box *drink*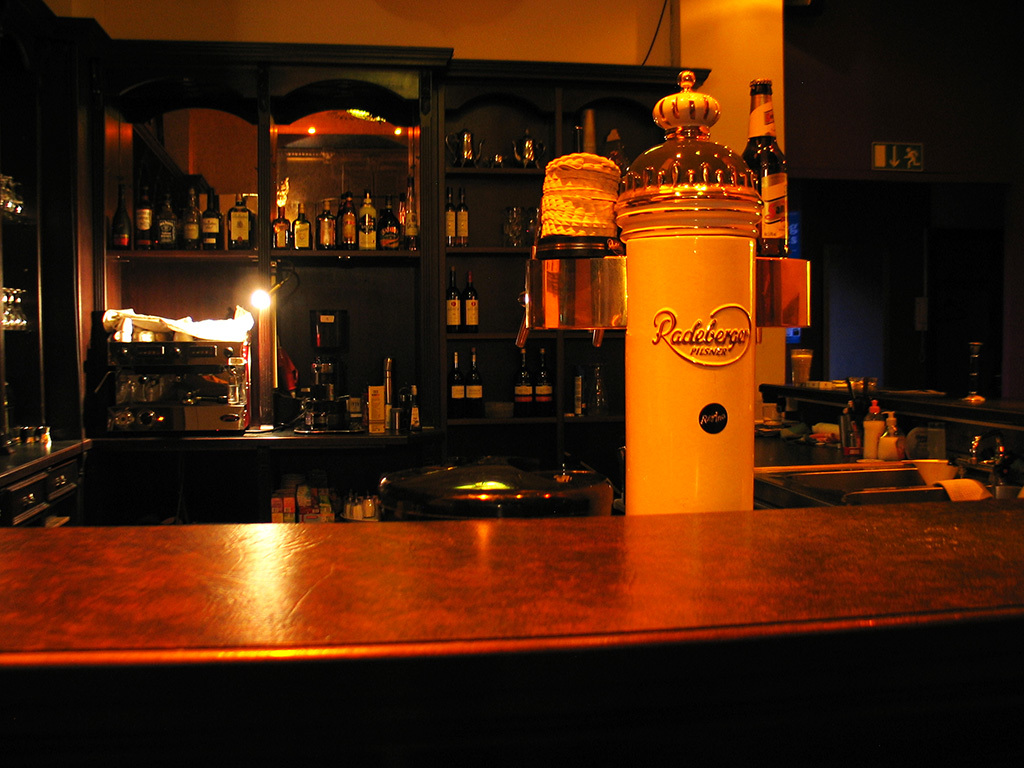
<bbox>461, 274, 478, 326</bbox>
